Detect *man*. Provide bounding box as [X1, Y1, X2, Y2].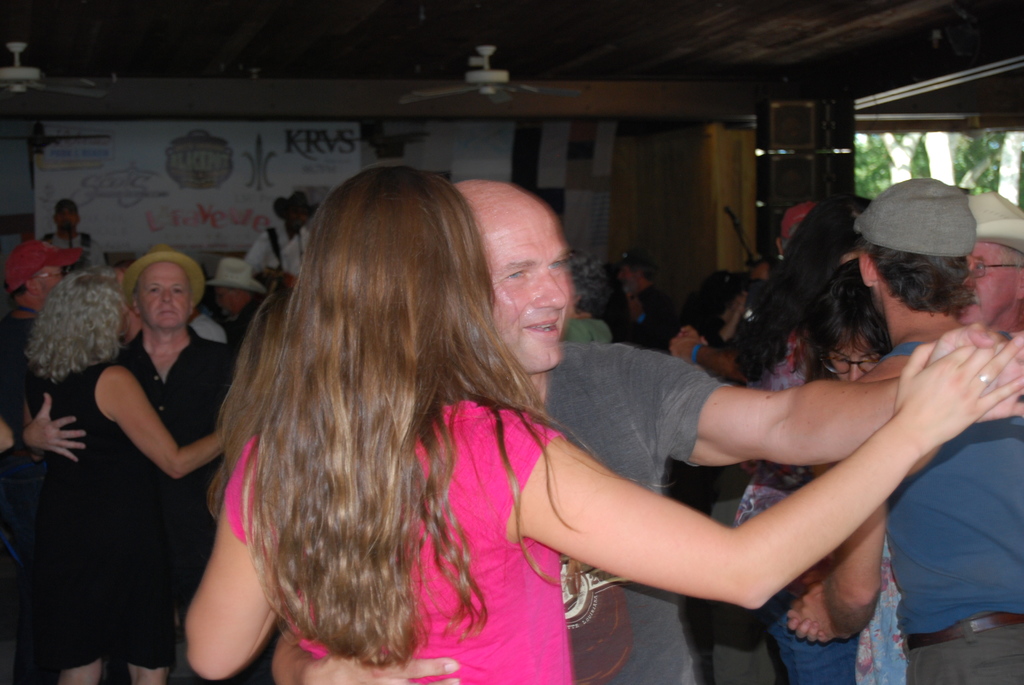
[247, 193, 318, 285].
